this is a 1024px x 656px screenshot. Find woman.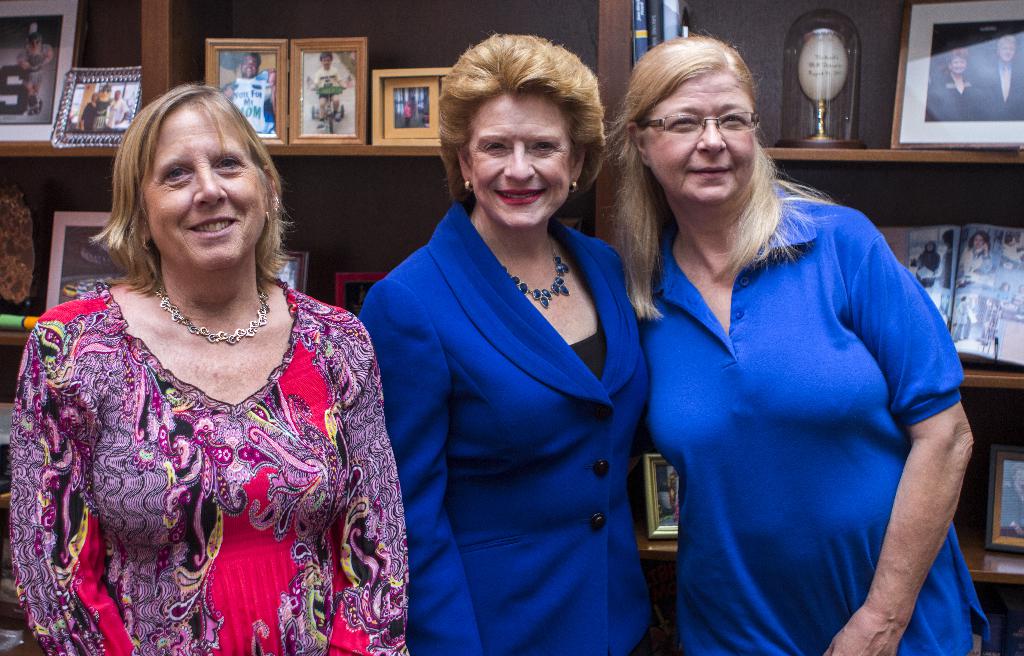
Bounding box: pyautogui.locateOnScreen(359, 32, 664, 655).
